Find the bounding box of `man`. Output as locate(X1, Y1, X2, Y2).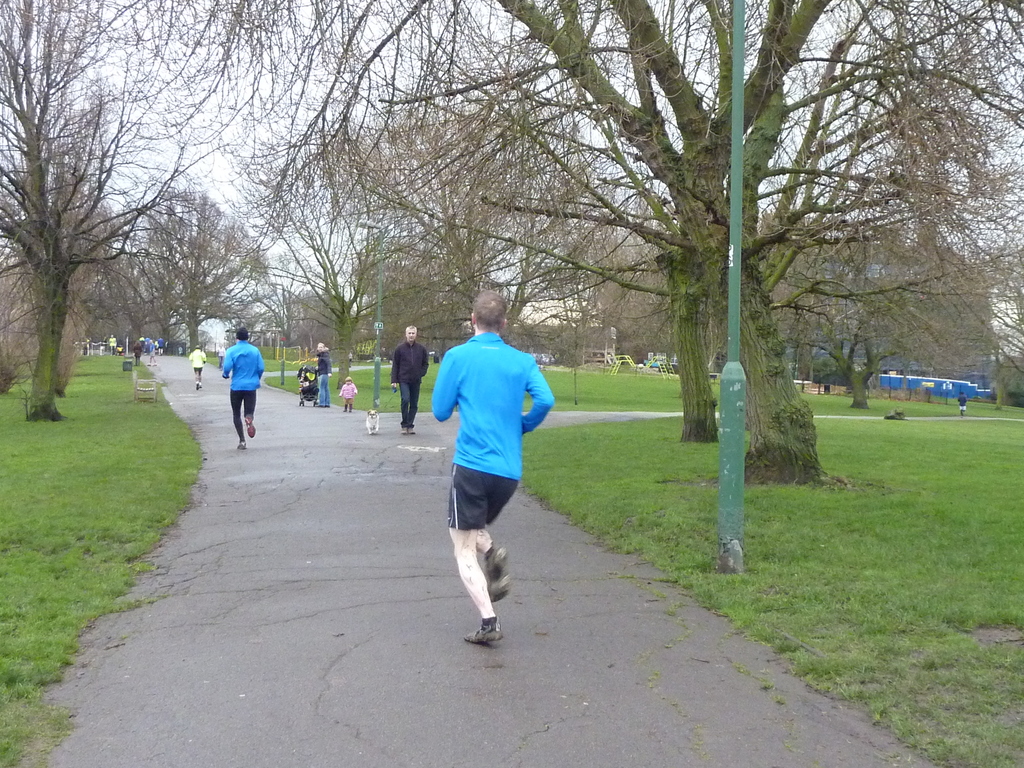
locate(392, 326, 427, 435).
